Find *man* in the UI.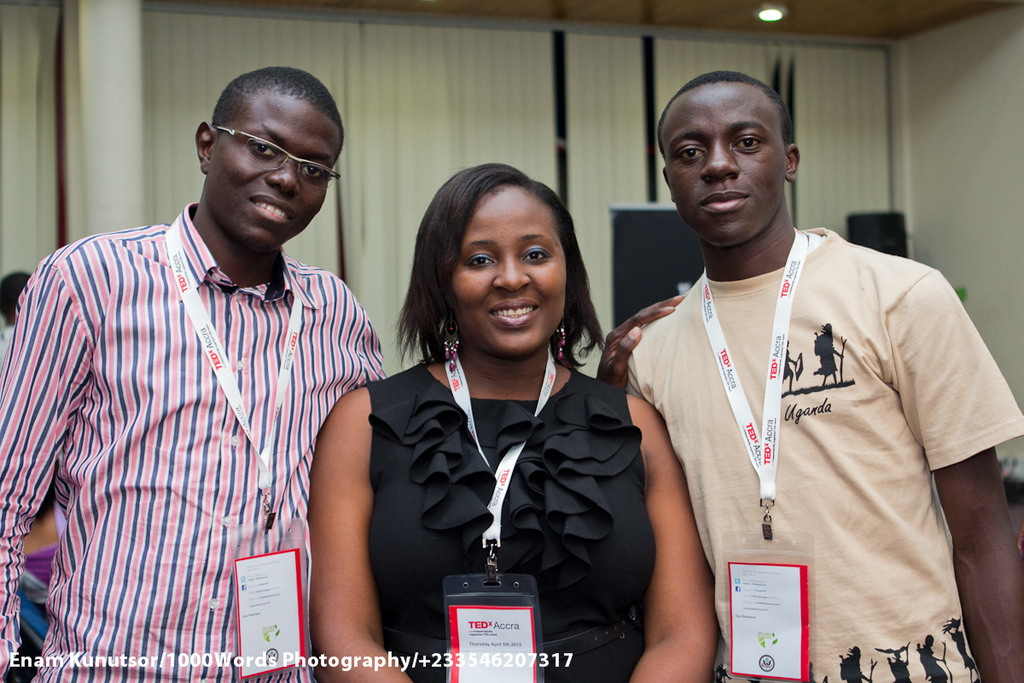
UI element at {"left": 0, "top": 66, "right": 384, "bottom": 682}.
